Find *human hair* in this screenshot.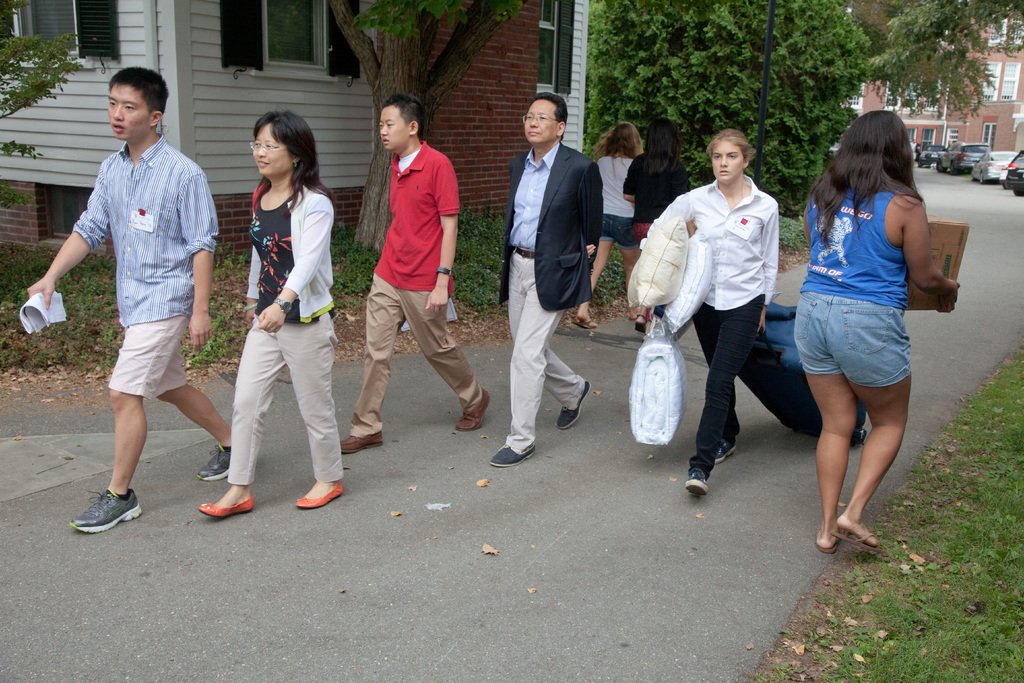
The bounding box for *human hair* is x1=833, y1=103, x2=932, y2=228.
